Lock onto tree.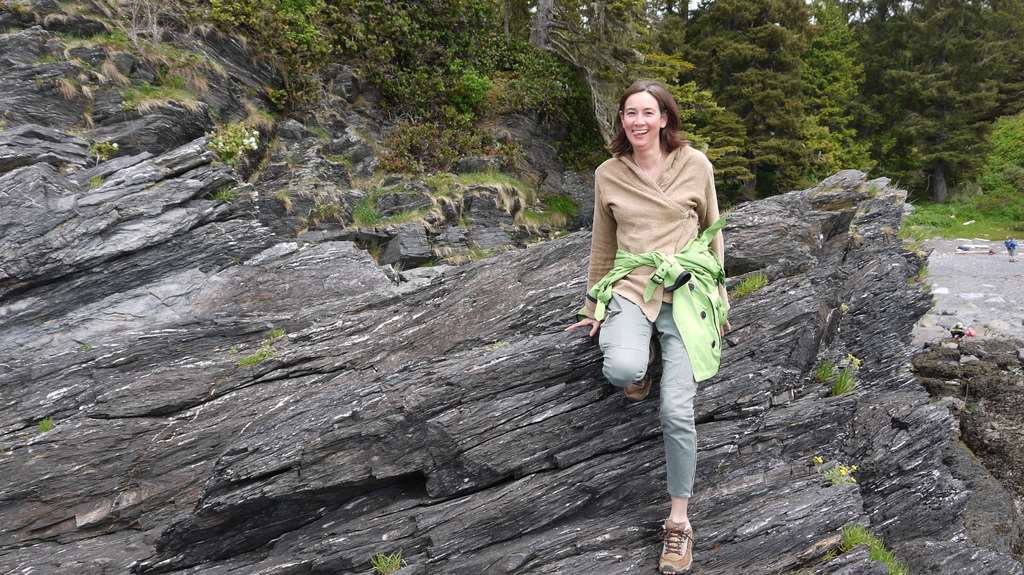
Locked: rect(522, 0, 755, 205).
